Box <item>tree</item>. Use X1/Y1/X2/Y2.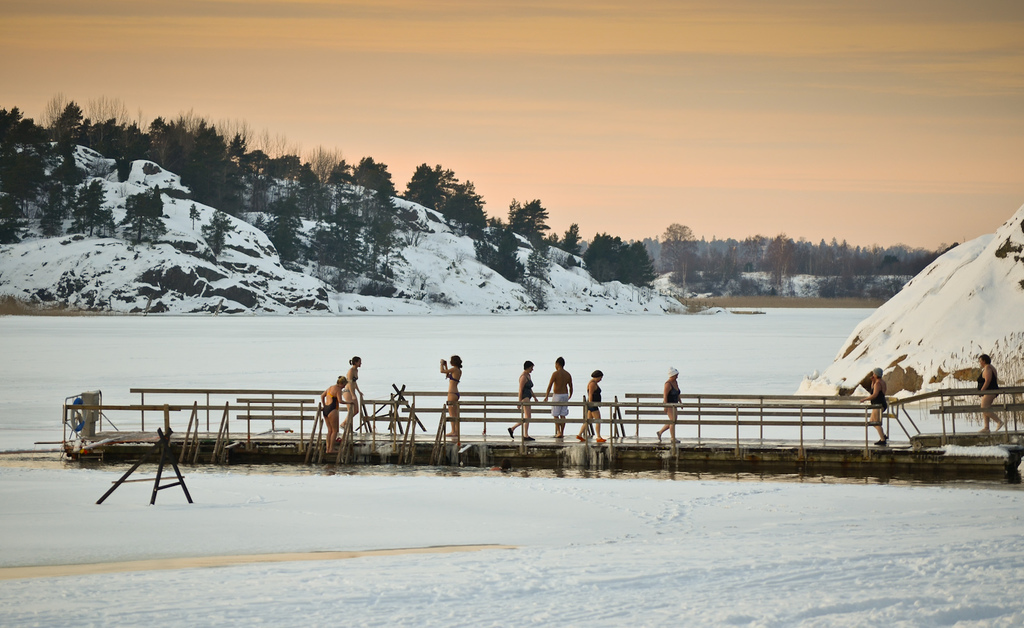
237/155/273/177.
